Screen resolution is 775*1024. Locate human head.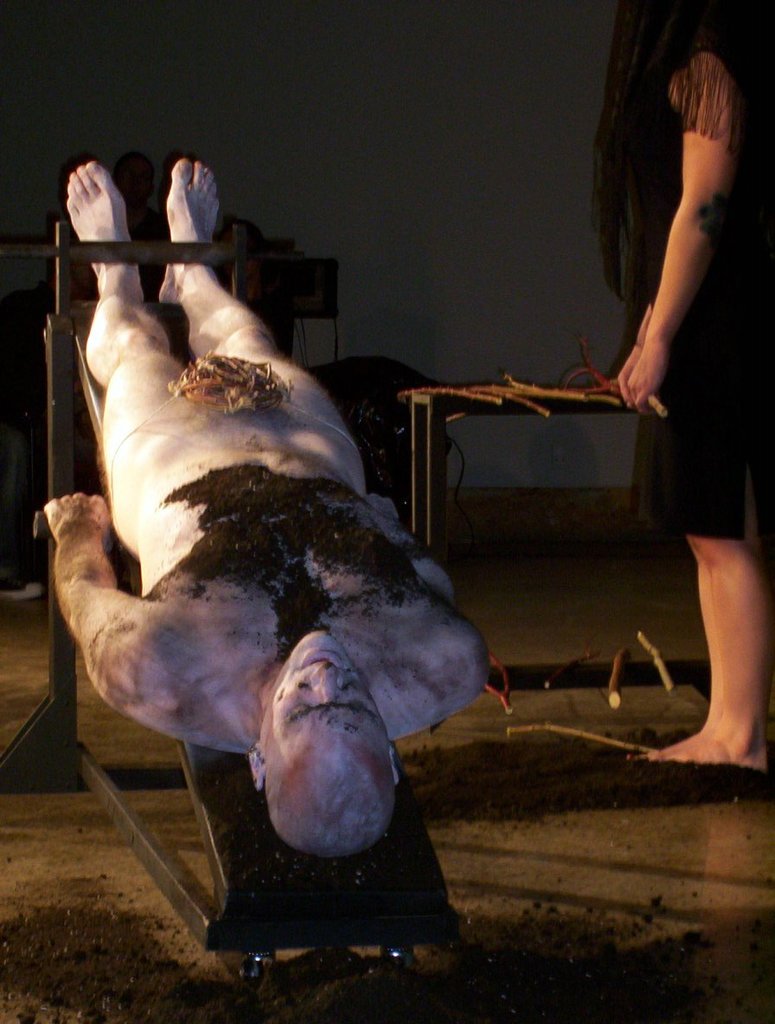
box=[248, 634, 405, 850].
